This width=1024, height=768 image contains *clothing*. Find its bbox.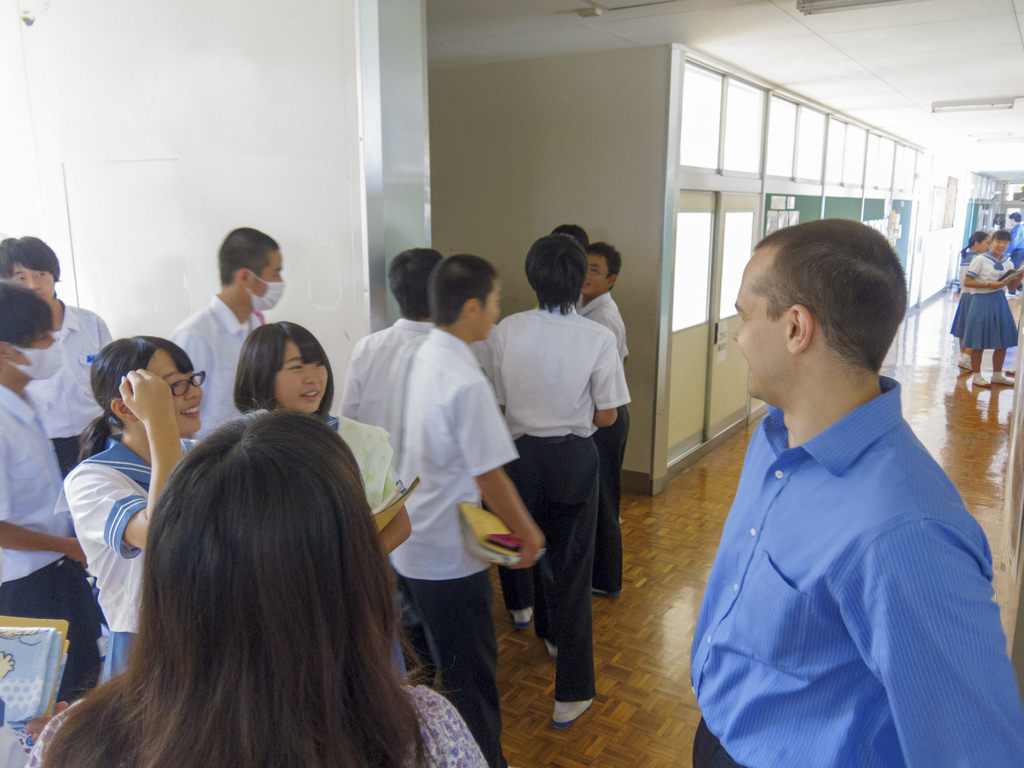
(x1=0, y1=383, x2=89, y2=685).
